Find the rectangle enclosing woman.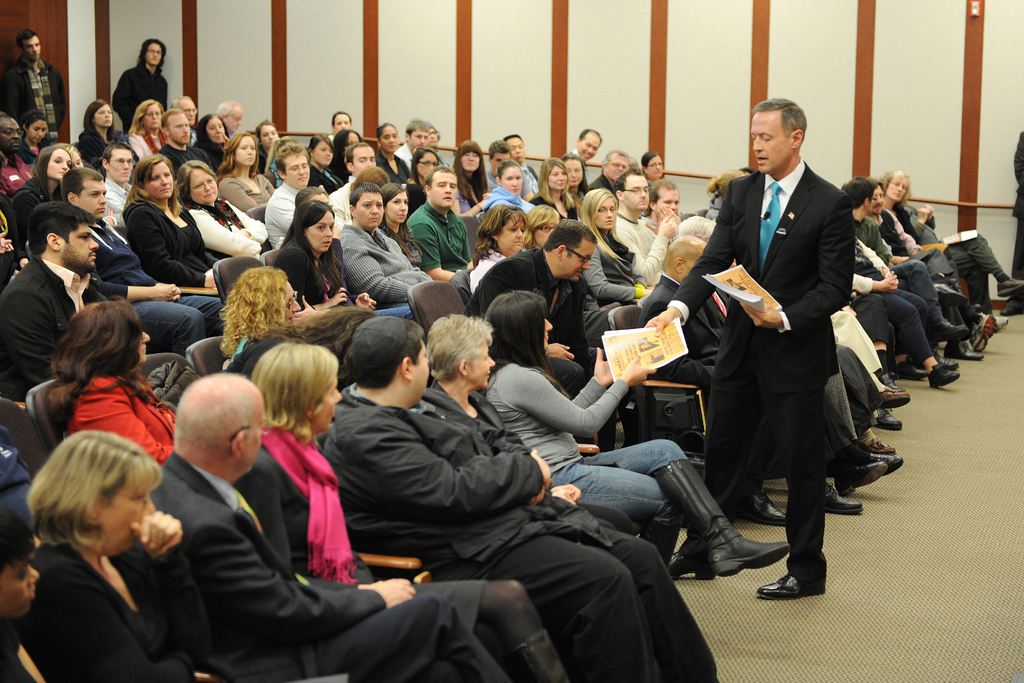
bbox=(401, 145, 444, 215).
